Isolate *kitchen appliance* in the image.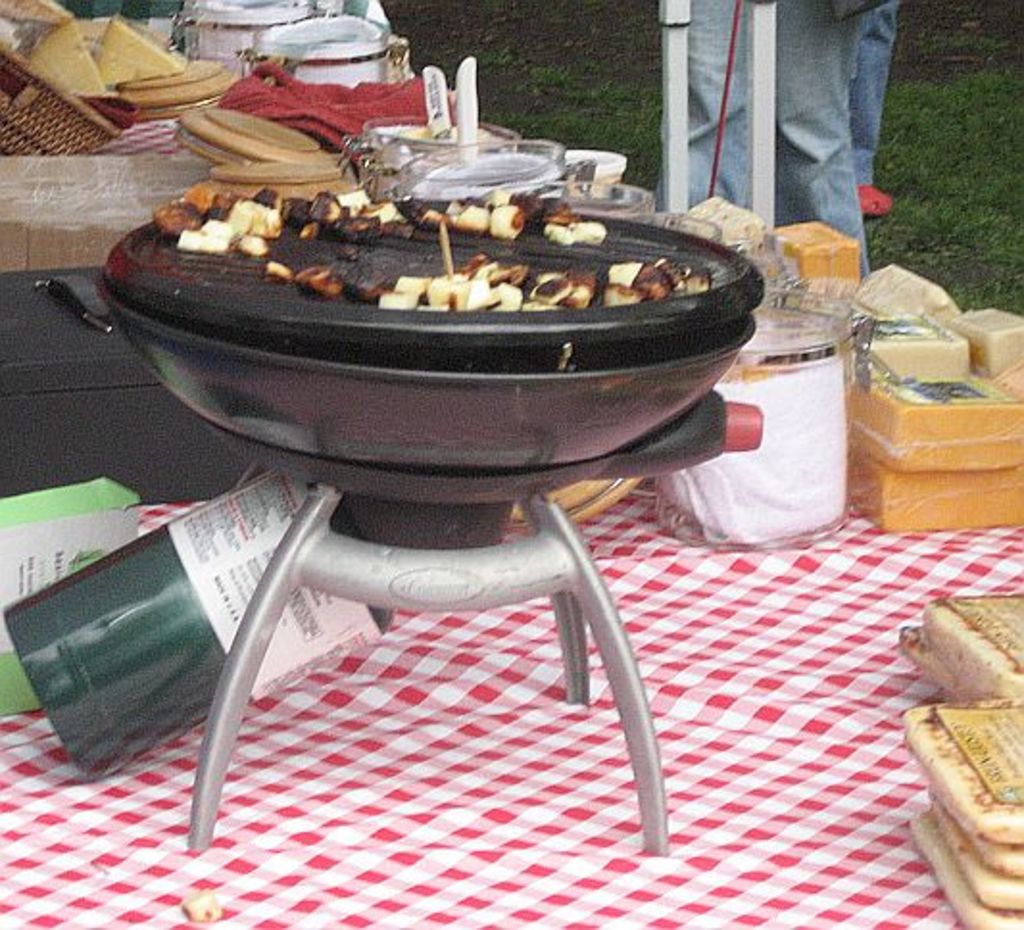
Isolated region: box=[50, 38, 770, 744].
